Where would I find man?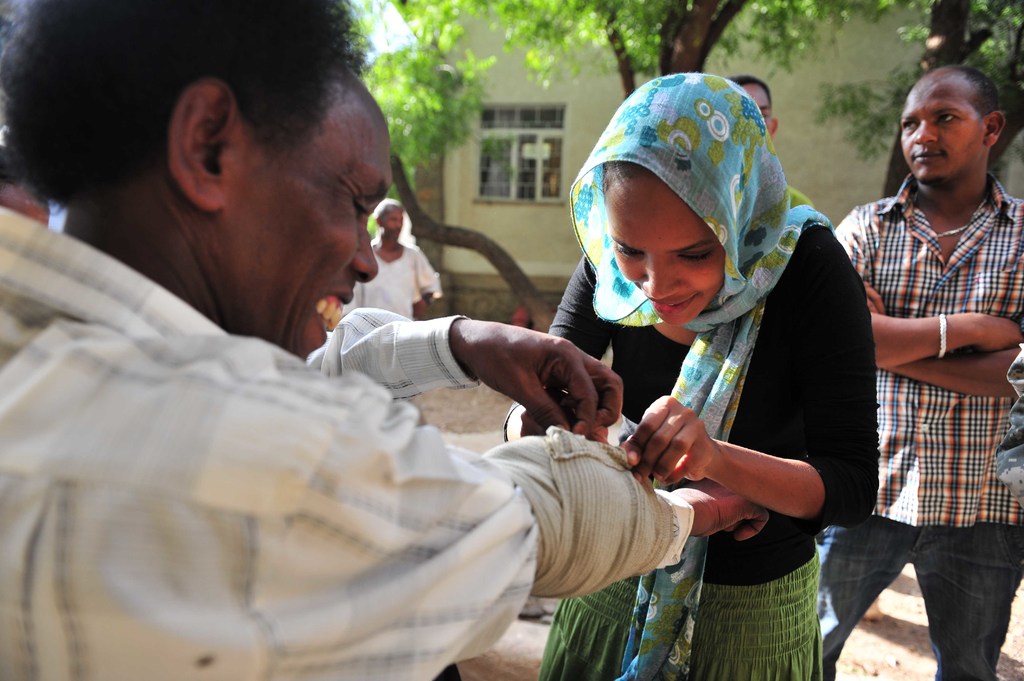
At select_region(333, 198, 444, 320).
